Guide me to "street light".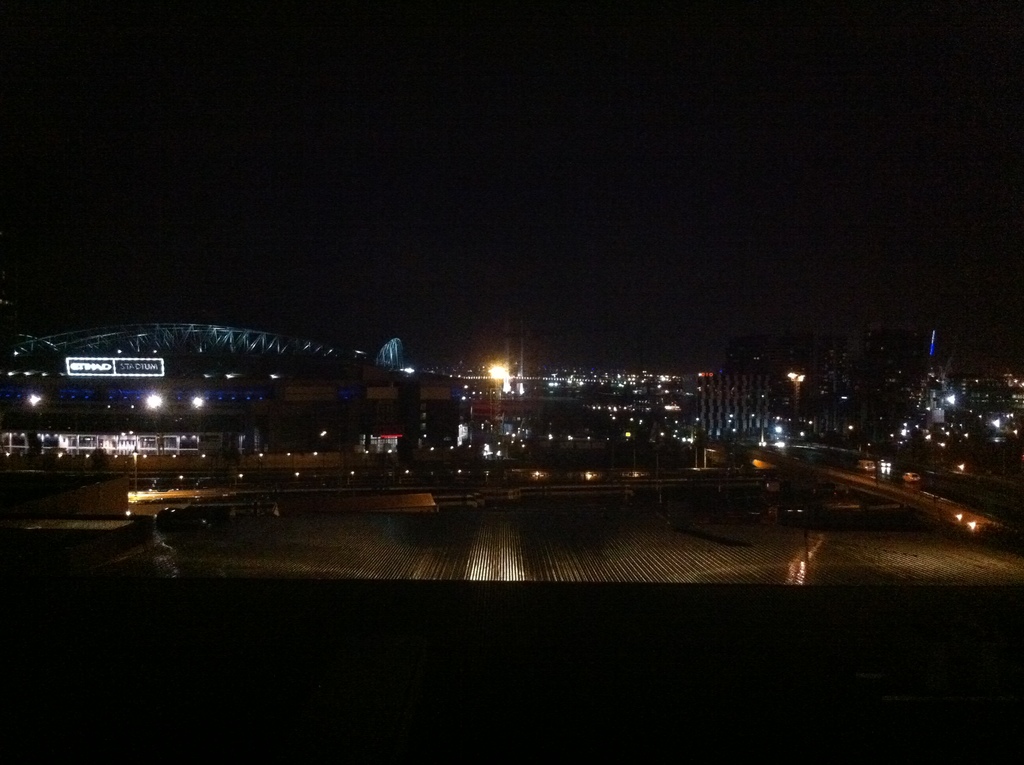
Guidance: box=[262, 453, 266, 471].
